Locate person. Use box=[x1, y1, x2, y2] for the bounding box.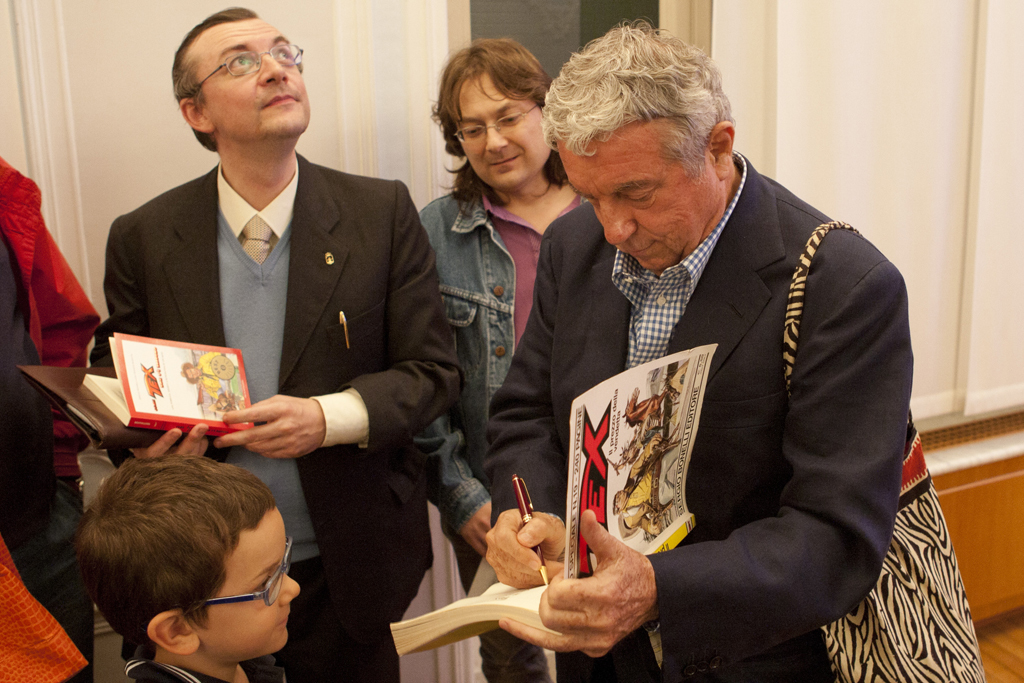
box=[174, 352, 237, 401].
